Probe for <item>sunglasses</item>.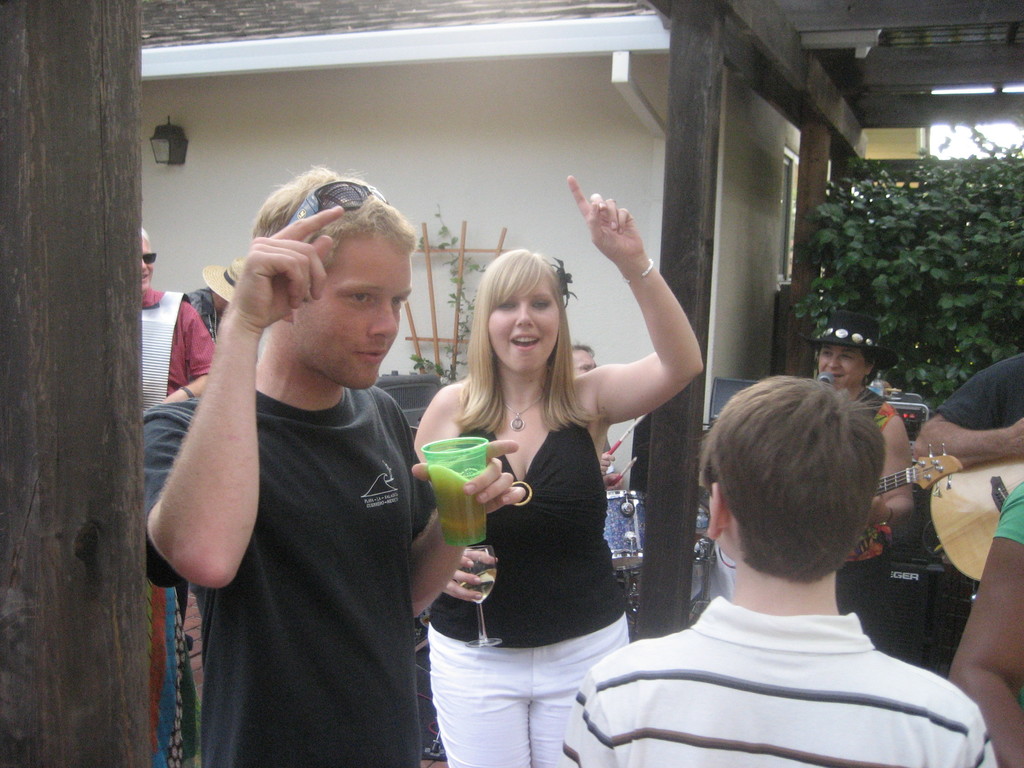
Probe result: BBox(282, 180, 388, 228).
